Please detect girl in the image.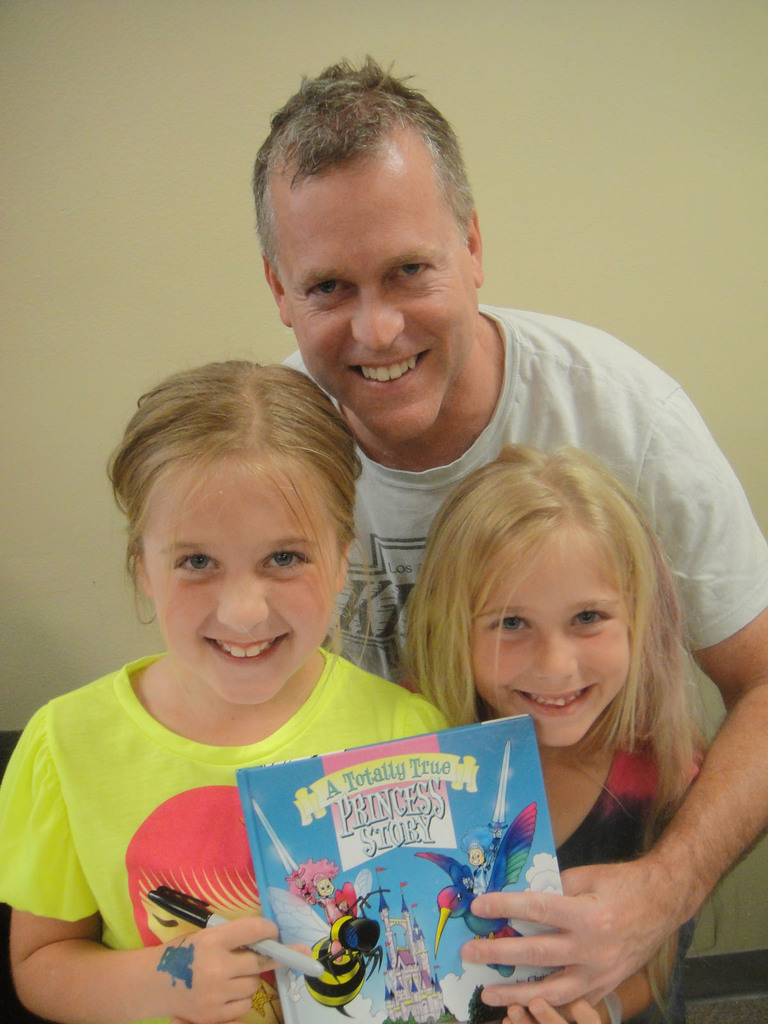
box(393, 444, 709, 1023).
